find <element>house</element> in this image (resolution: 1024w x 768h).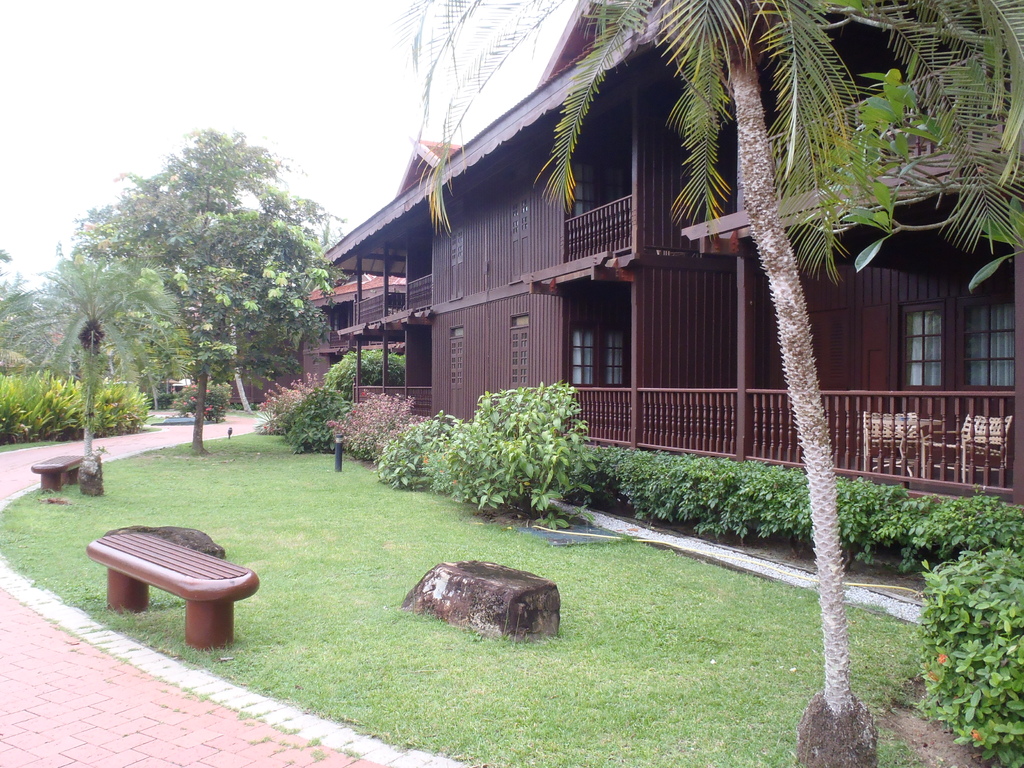
crop(282, 12, 944, 537).
